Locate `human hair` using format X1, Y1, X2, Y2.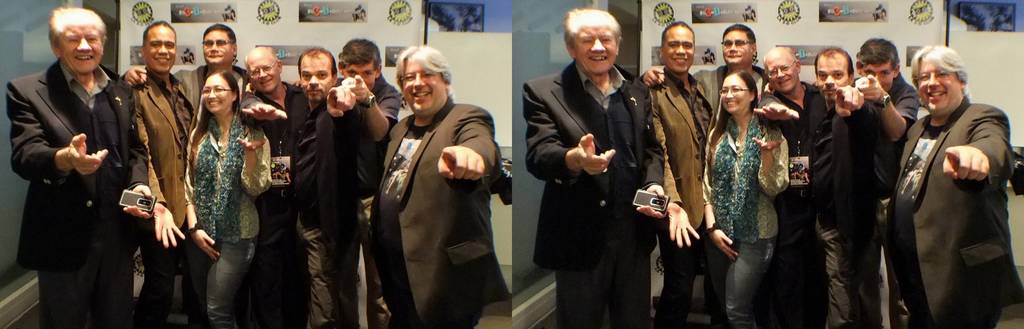
244, 47, 279, 66.
